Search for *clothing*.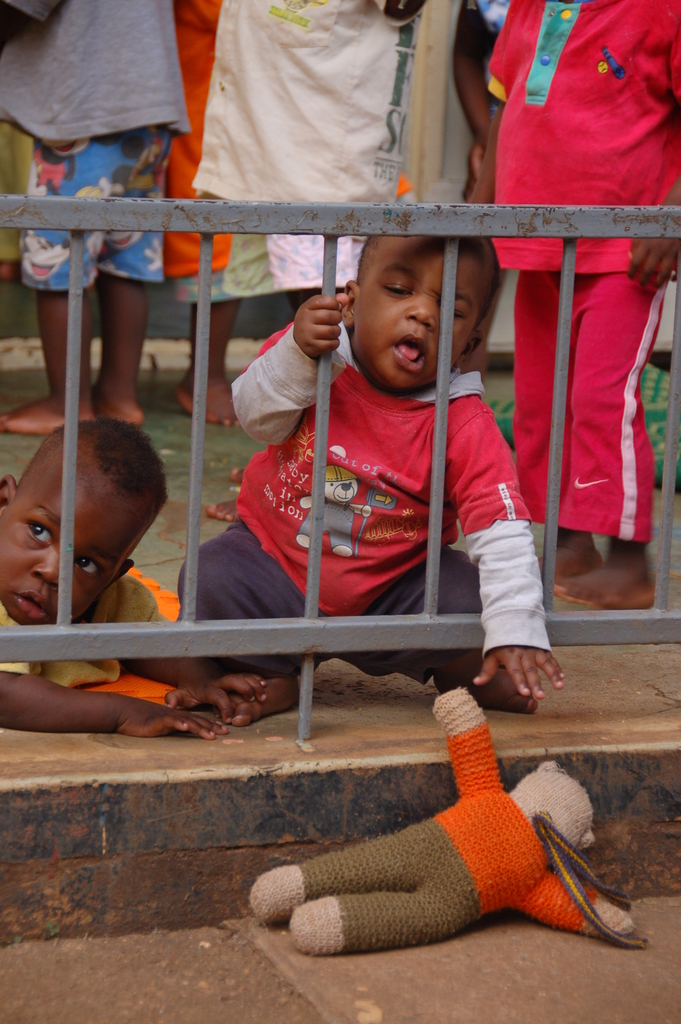
Found at 181:0:447:302.
